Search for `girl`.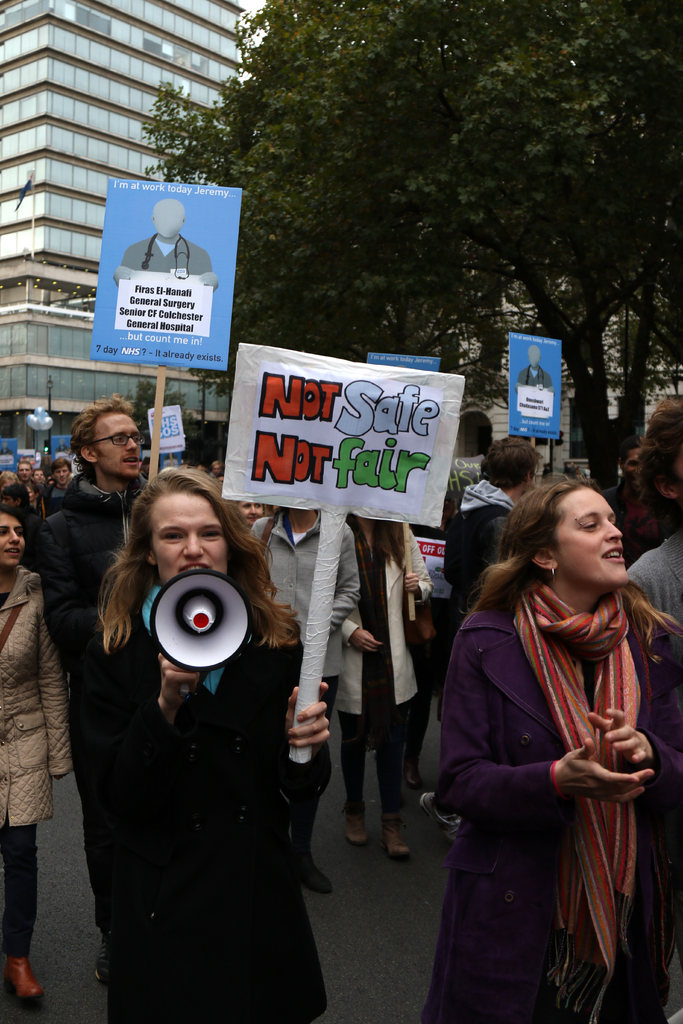
Found at 225/493/276/538.
